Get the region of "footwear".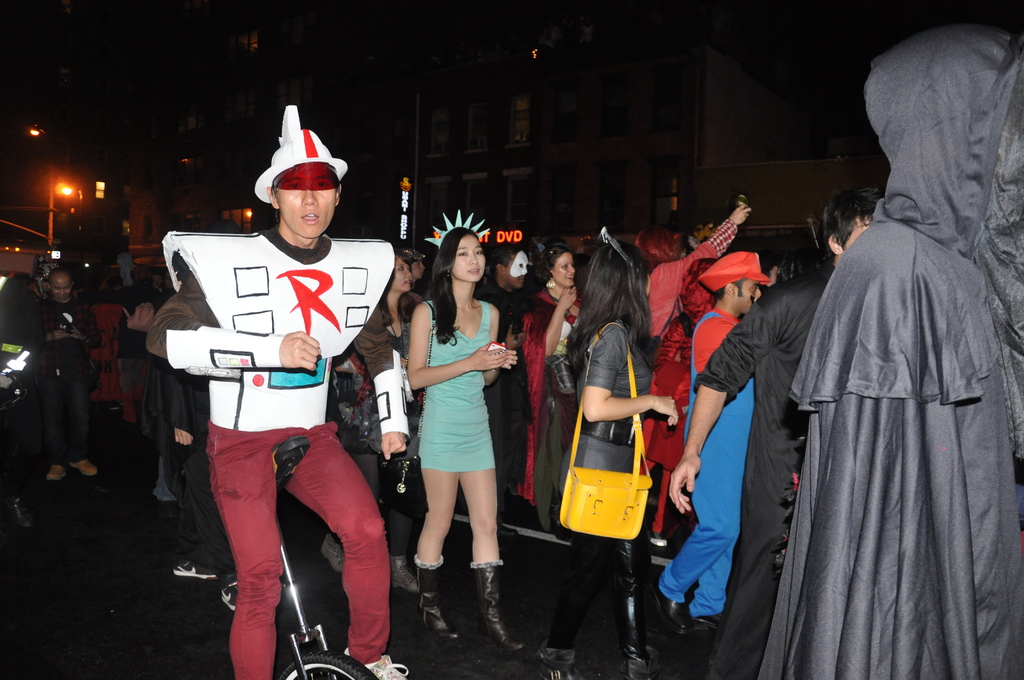
345/644/408/679.
